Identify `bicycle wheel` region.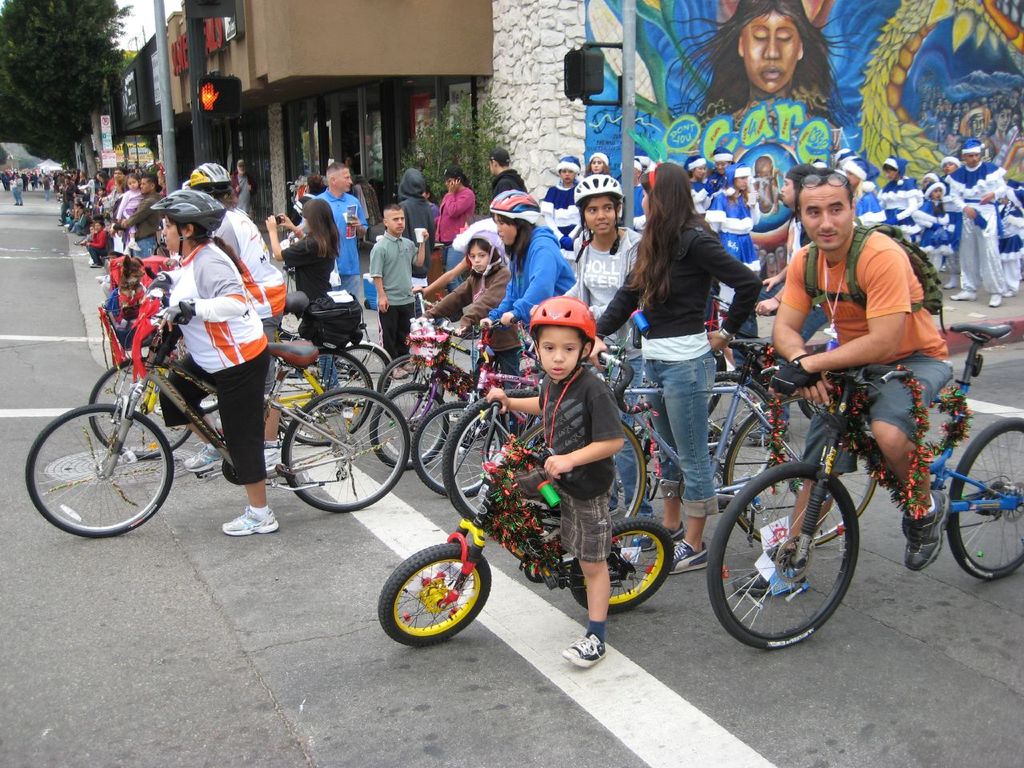
Region: crop(440, 386, 538, 525).
